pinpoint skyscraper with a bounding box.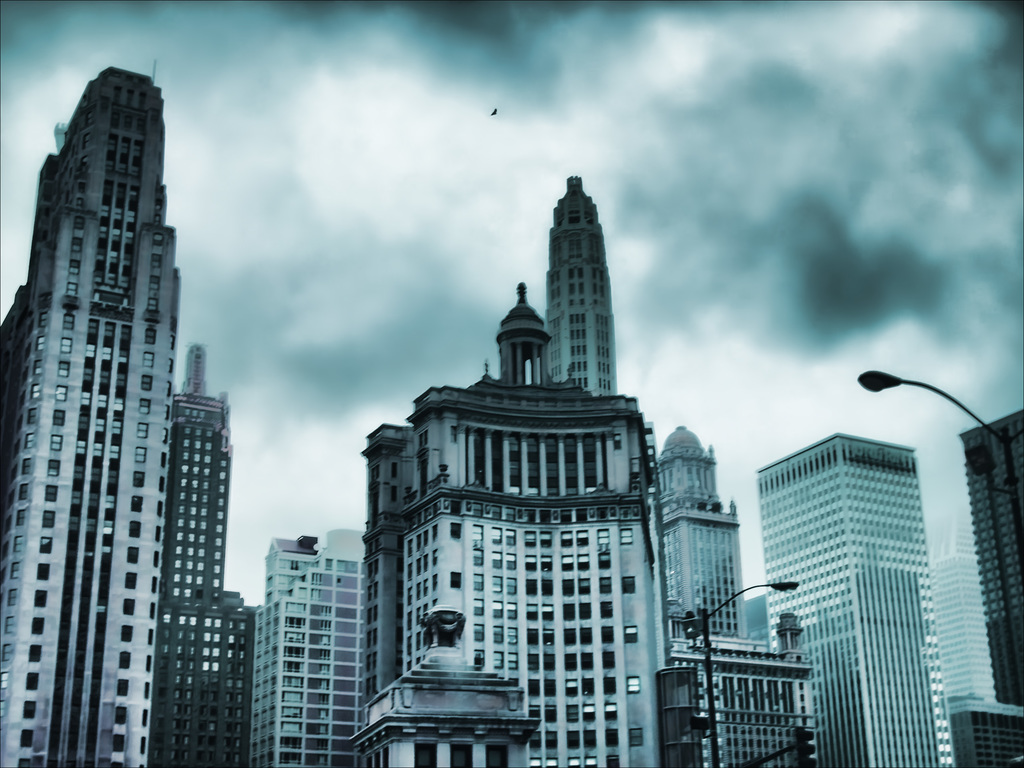
{"x1": 927, "y1": 512, "x2": 1023, "y2": 767}.
